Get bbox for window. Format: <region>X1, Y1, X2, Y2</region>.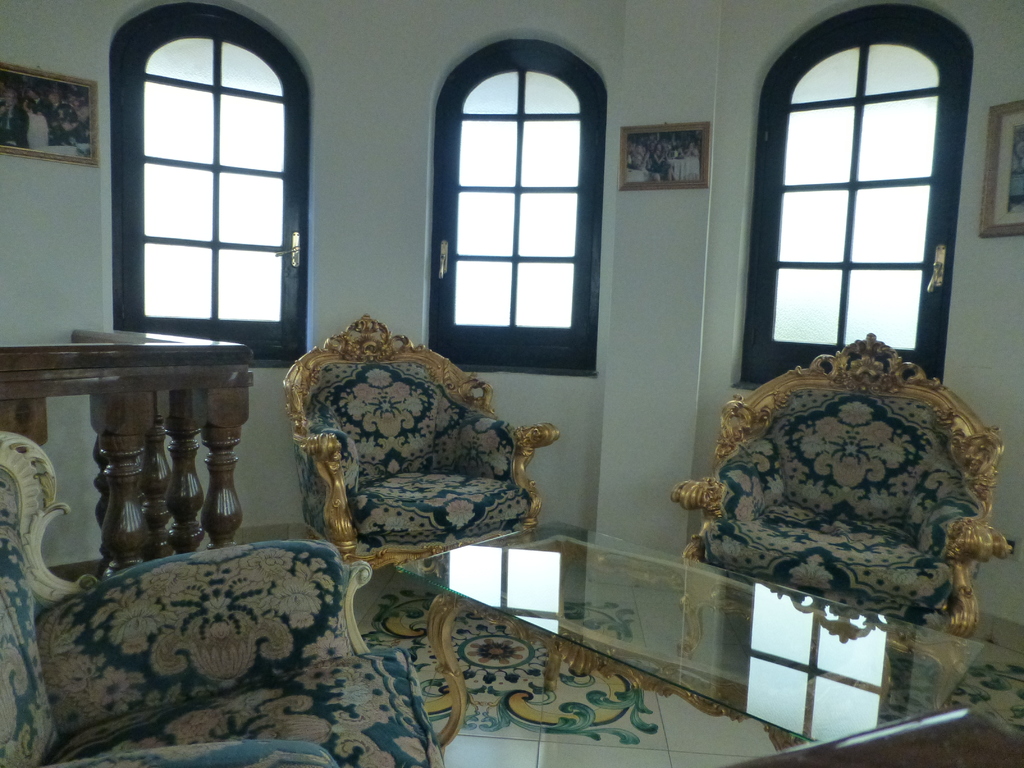
<region>99, 0, 330, 375</region>.
